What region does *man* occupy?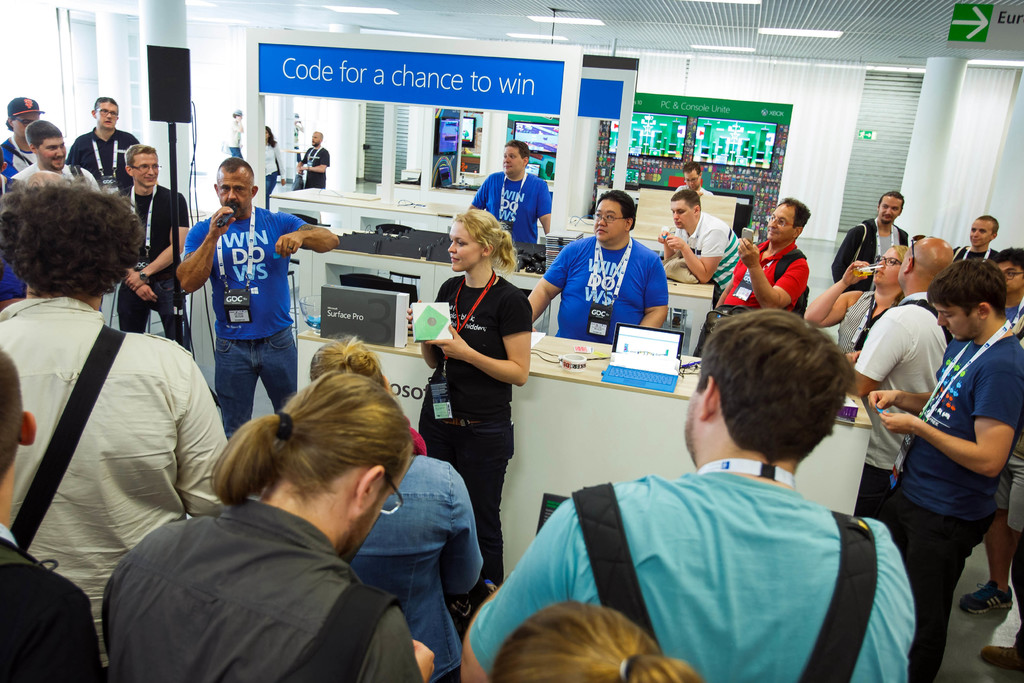
pyautogui.locateOnScreen(836, 229, 942, 518).
